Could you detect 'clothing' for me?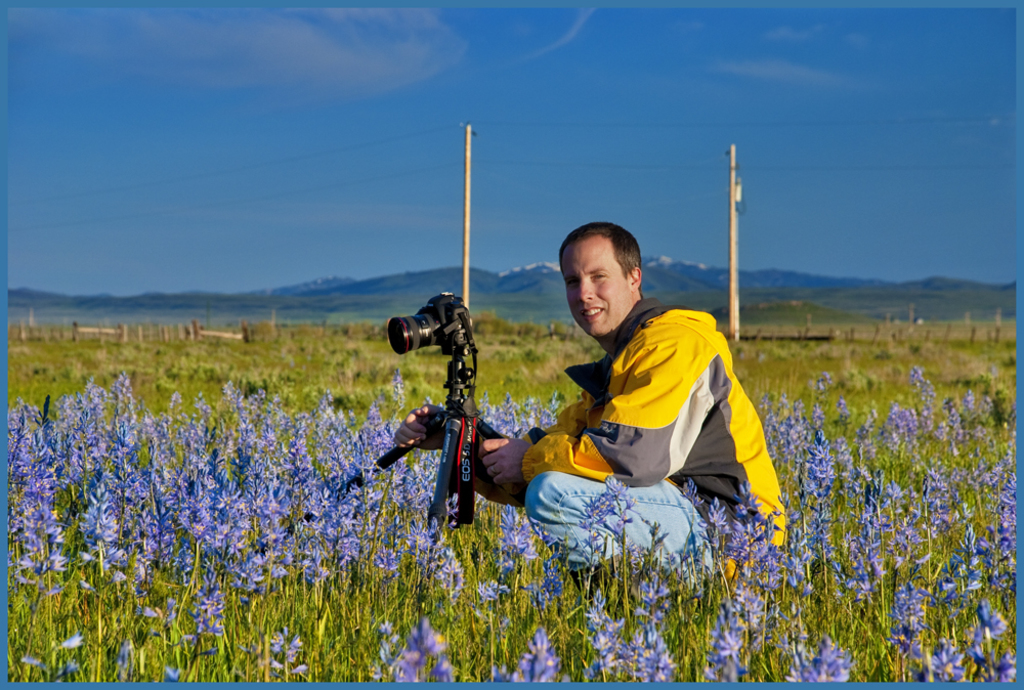
Detection result: <region>477, 293, 791, 581</region>.
